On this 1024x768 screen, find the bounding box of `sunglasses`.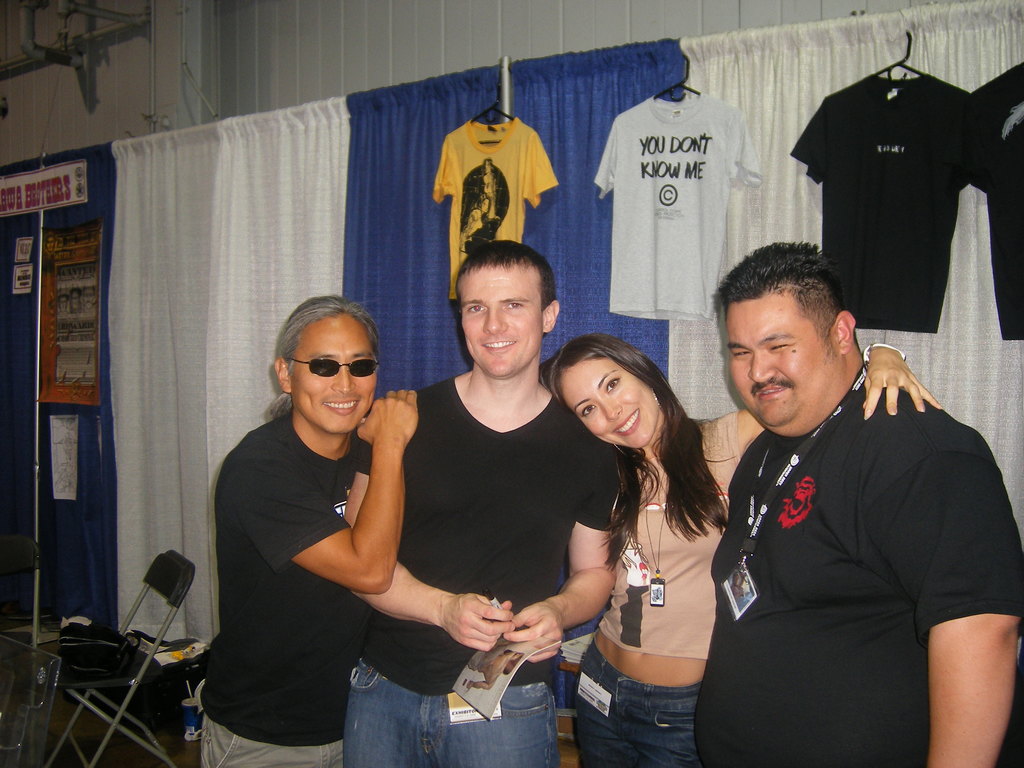
Bounding box: crop(287, 358, 376, 378).
